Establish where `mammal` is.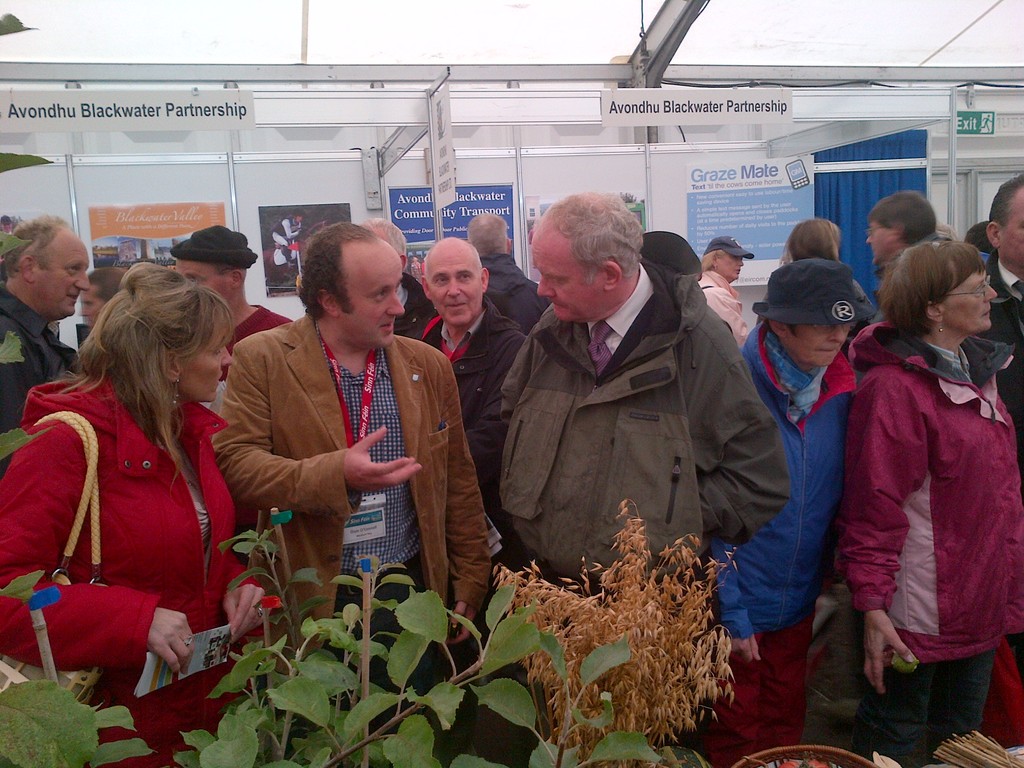
Established at (865,188,951,316).
